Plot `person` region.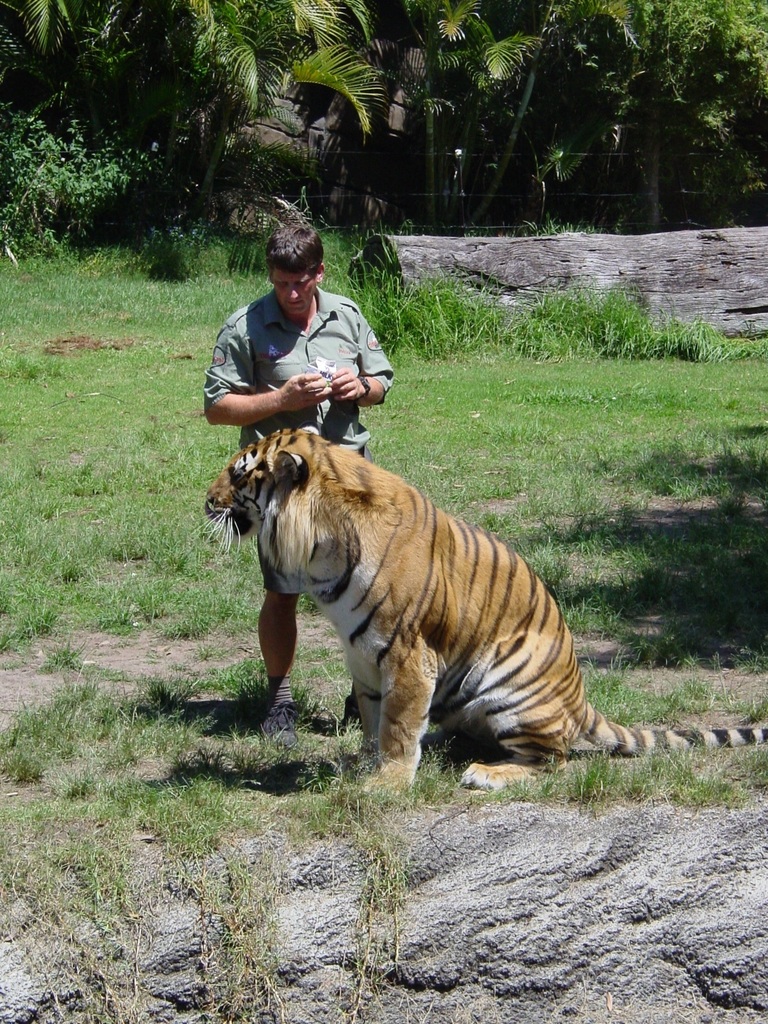
Plotted at 199,228,392,721.
